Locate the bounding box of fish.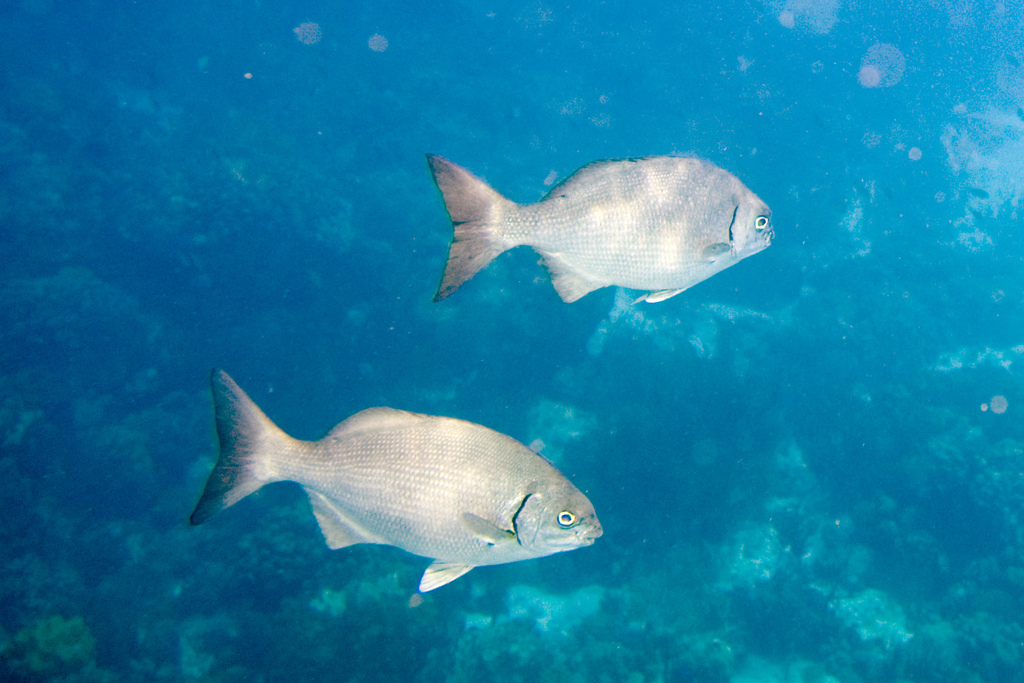
Bounding box: (184,365,611,597).
